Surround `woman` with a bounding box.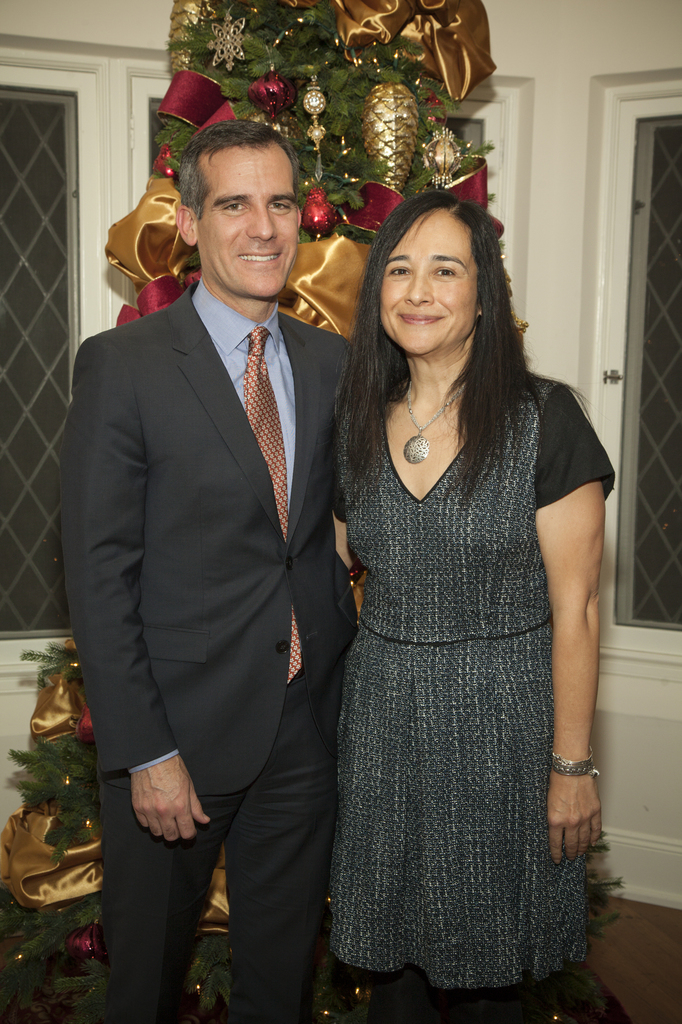
region(282, 166, 611, 1010).
